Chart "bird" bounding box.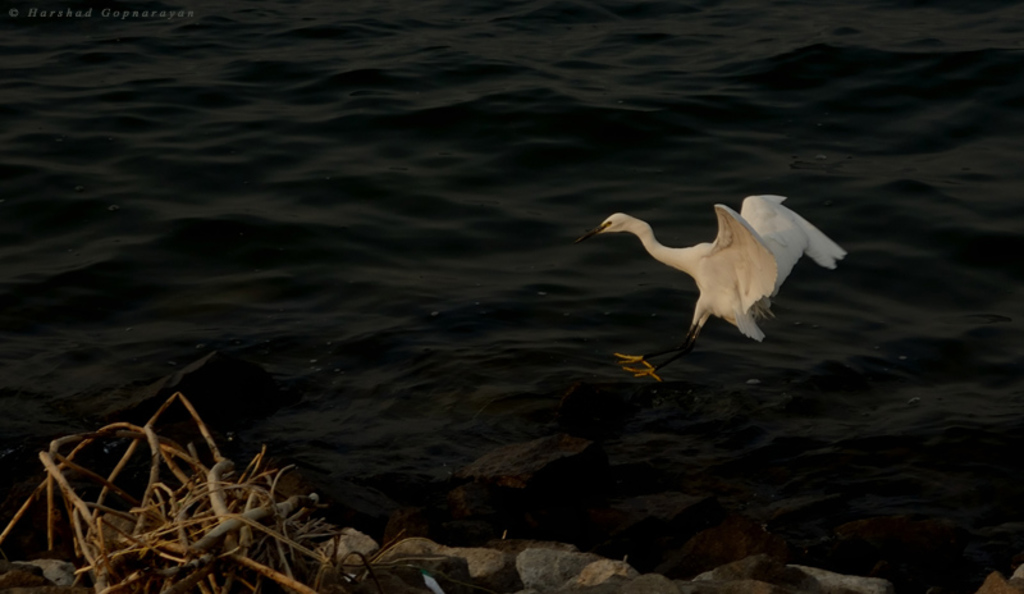
Charted: 577,192,849,356.
